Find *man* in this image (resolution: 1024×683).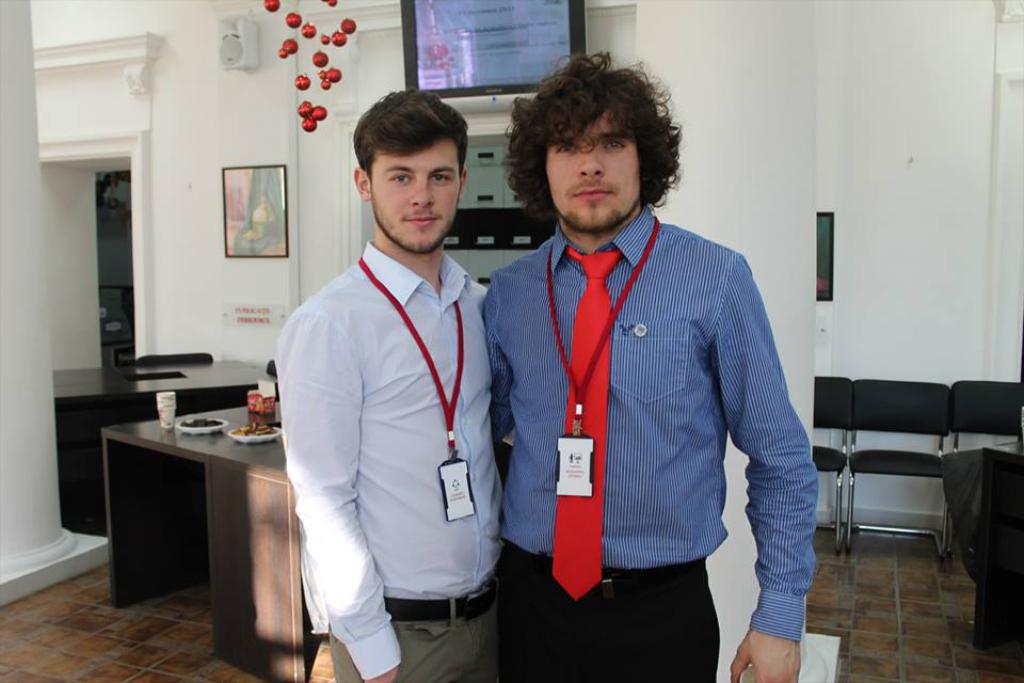
detection(483, 51, 819, 682).
